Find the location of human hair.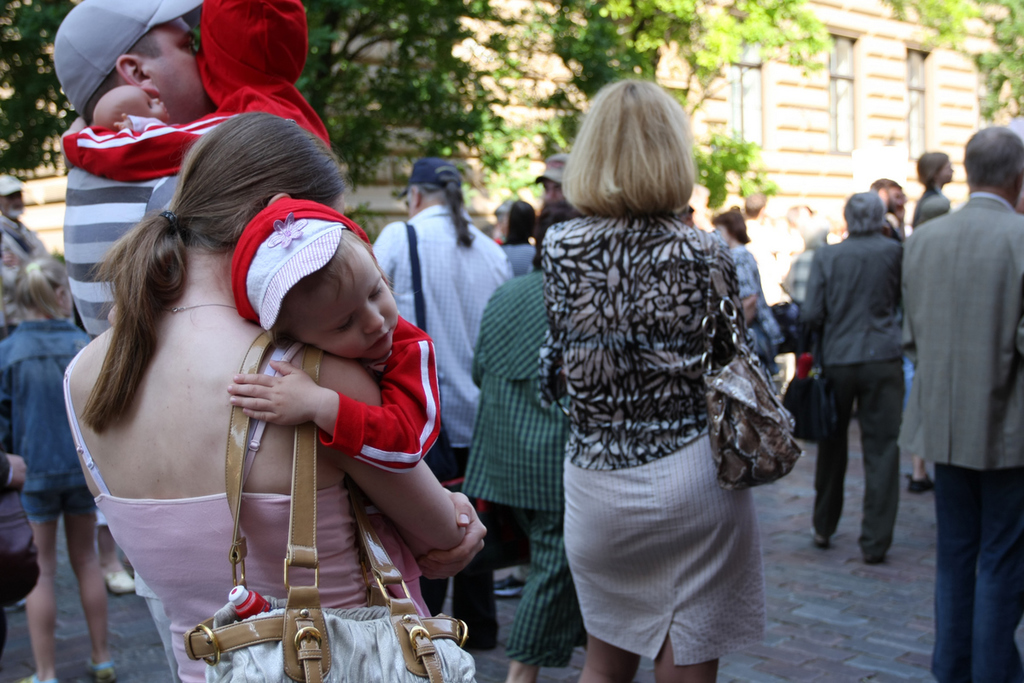
Location: x1=534 y1=196 x2=573 y2=266.
